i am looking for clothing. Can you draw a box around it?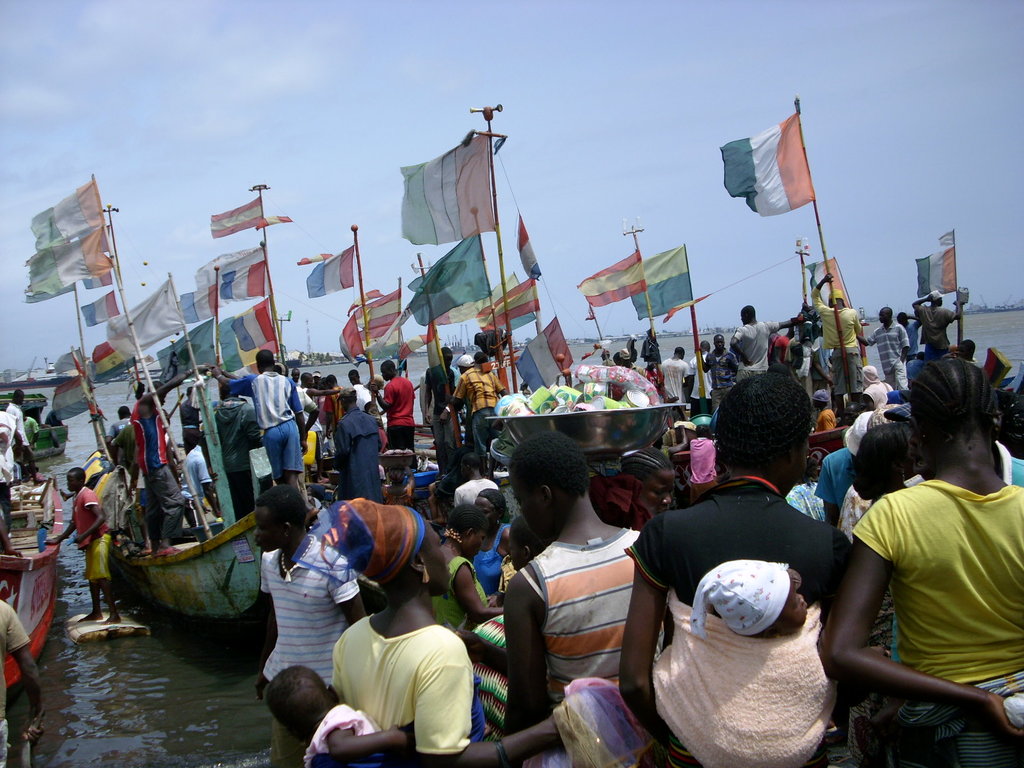
Sure, the bounding box is [left=810, top=283, right=859, bottom=394].
